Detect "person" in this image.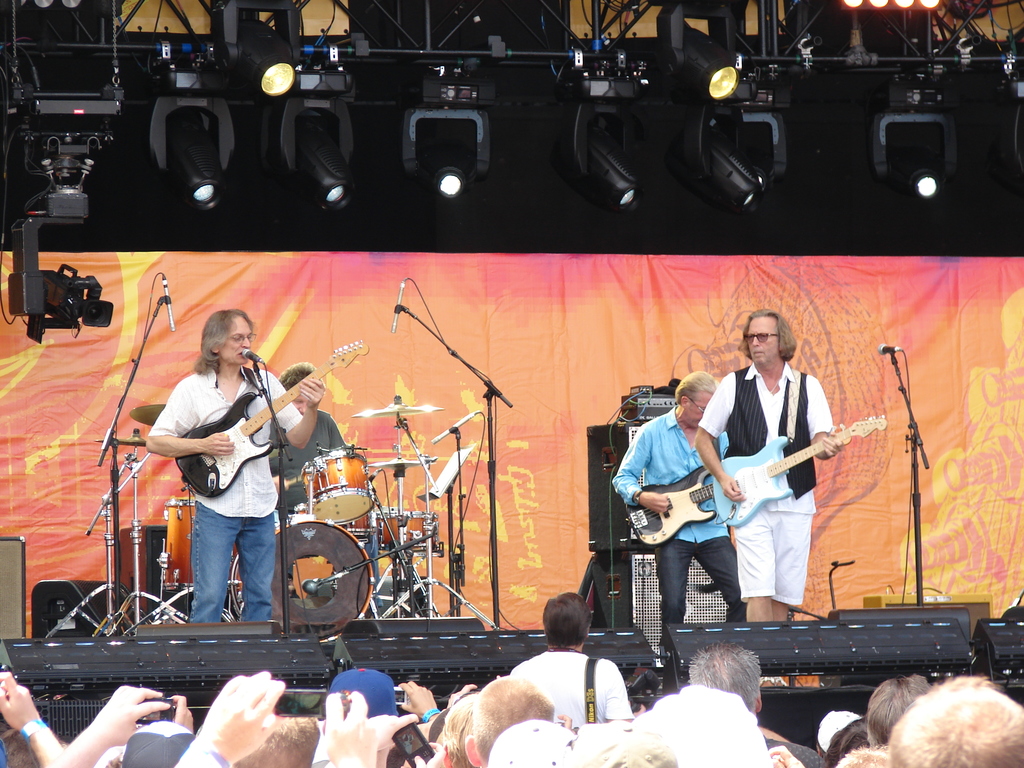
Detection: 690,306,839,616.
